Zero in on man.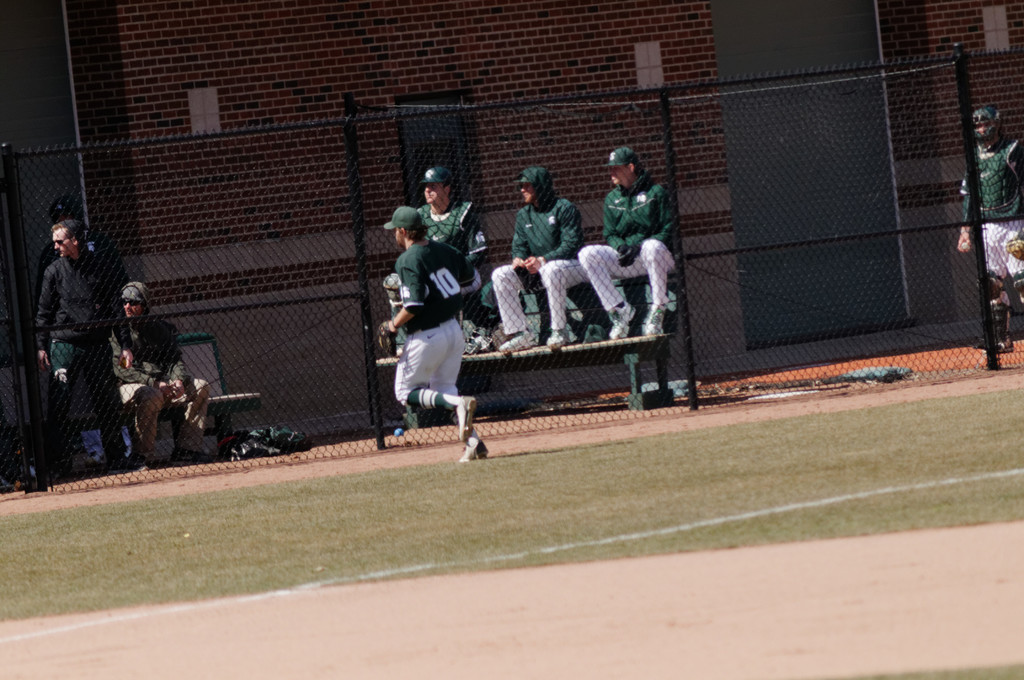
Zeroed in: l=394, t=172, r=495, b=357.
